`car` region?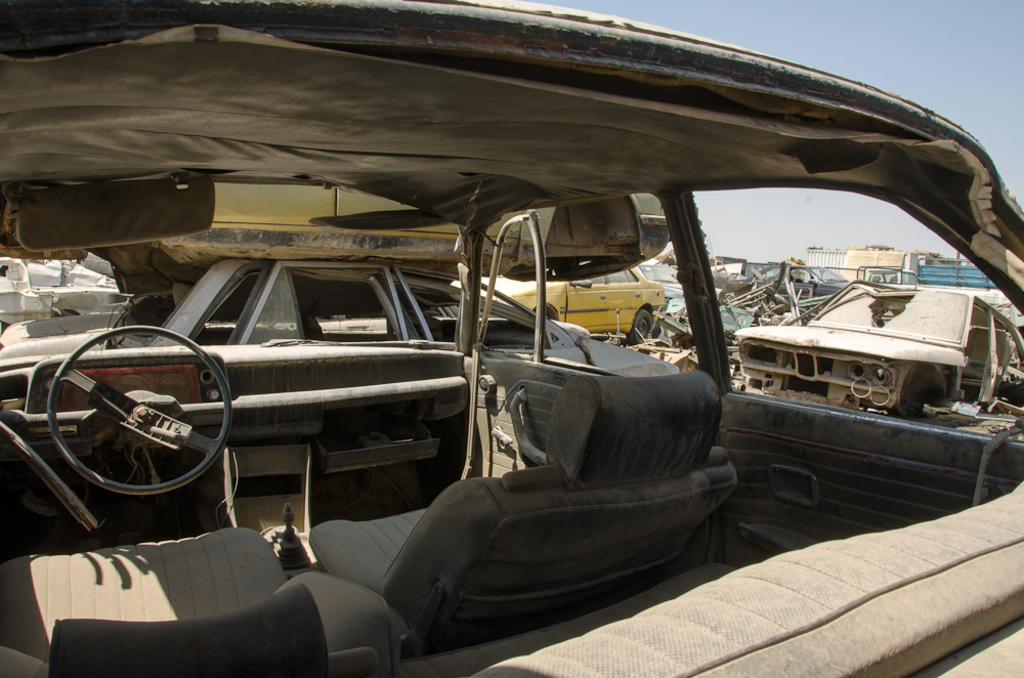
locate(0, 262, 656, 377)
